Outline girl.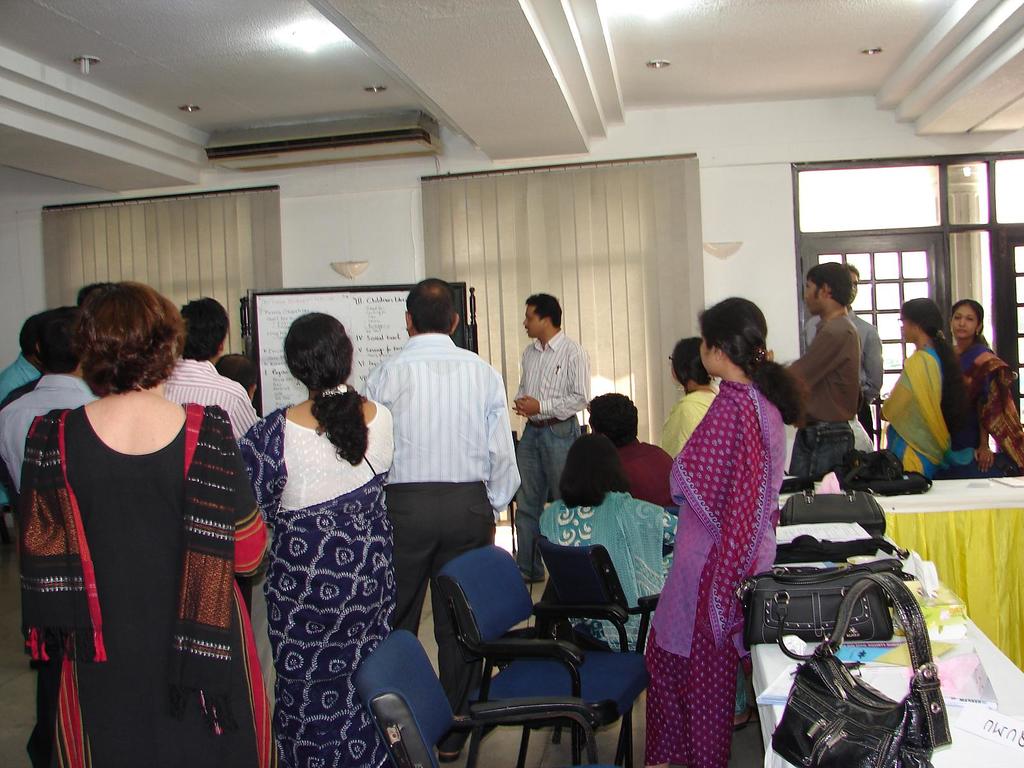
Outline: [876, 291, 979, 484].
